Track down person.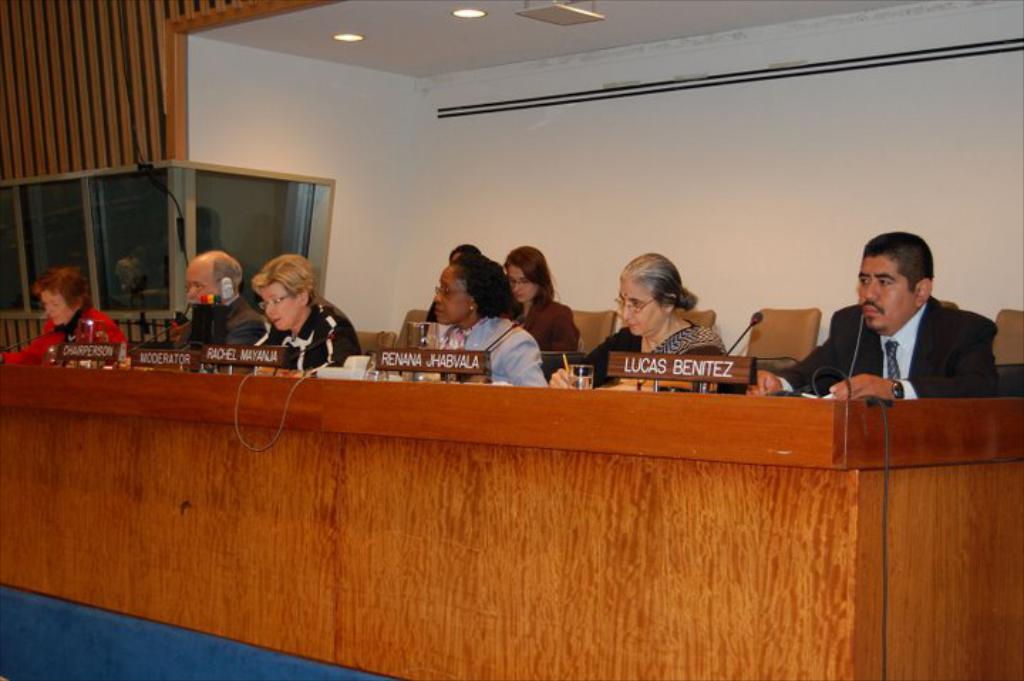
Tracked to [x1=159, y1=247, x2=266, y2=363].
